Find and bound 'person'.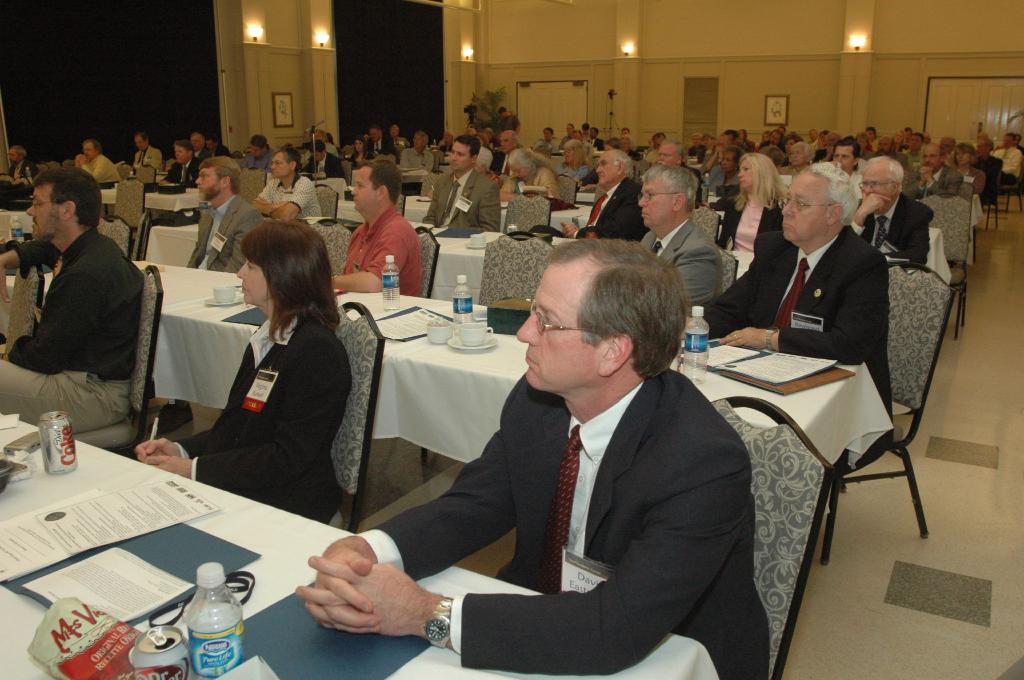
Bound: bbox(425, 131, 506, 239).
